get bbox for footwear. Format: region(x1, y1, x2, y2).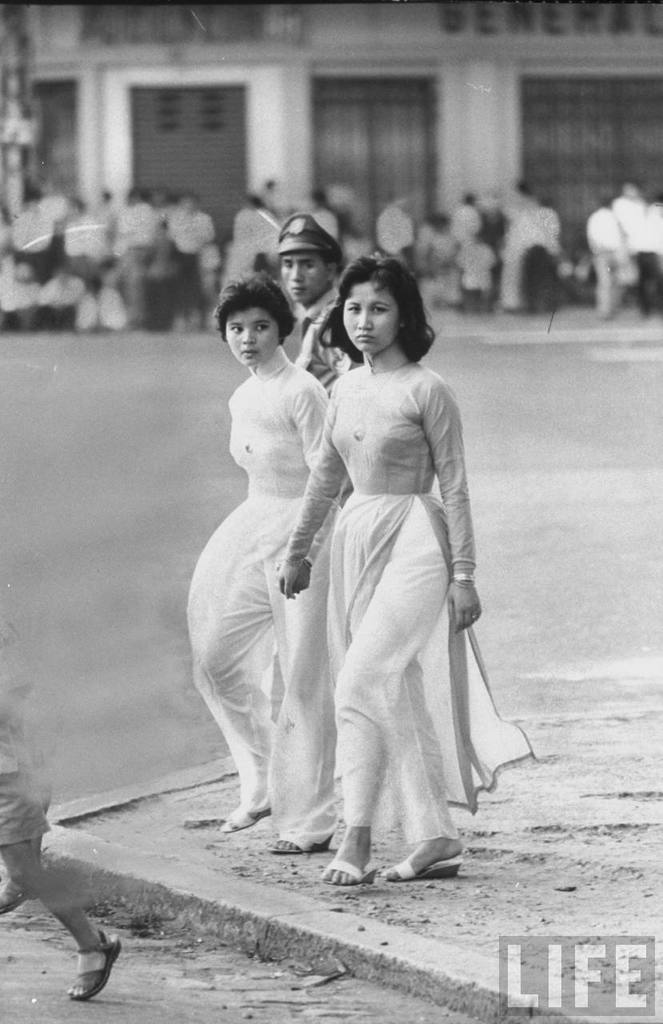
region(215, 797, 263, 832).
